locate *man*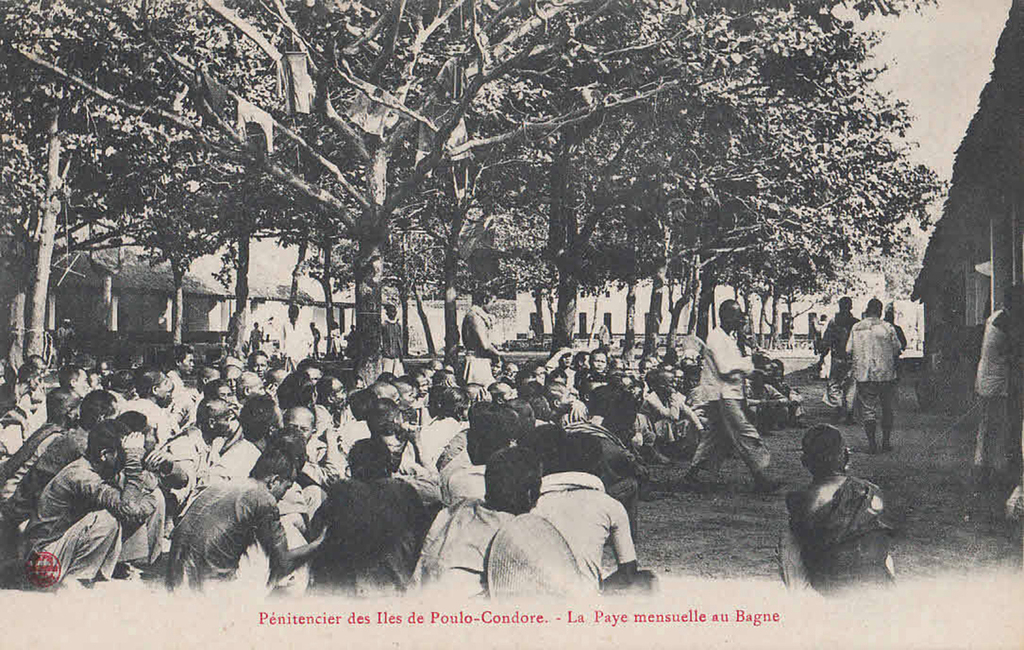
(x1=58, y1=365, x2=91, y2=405)
